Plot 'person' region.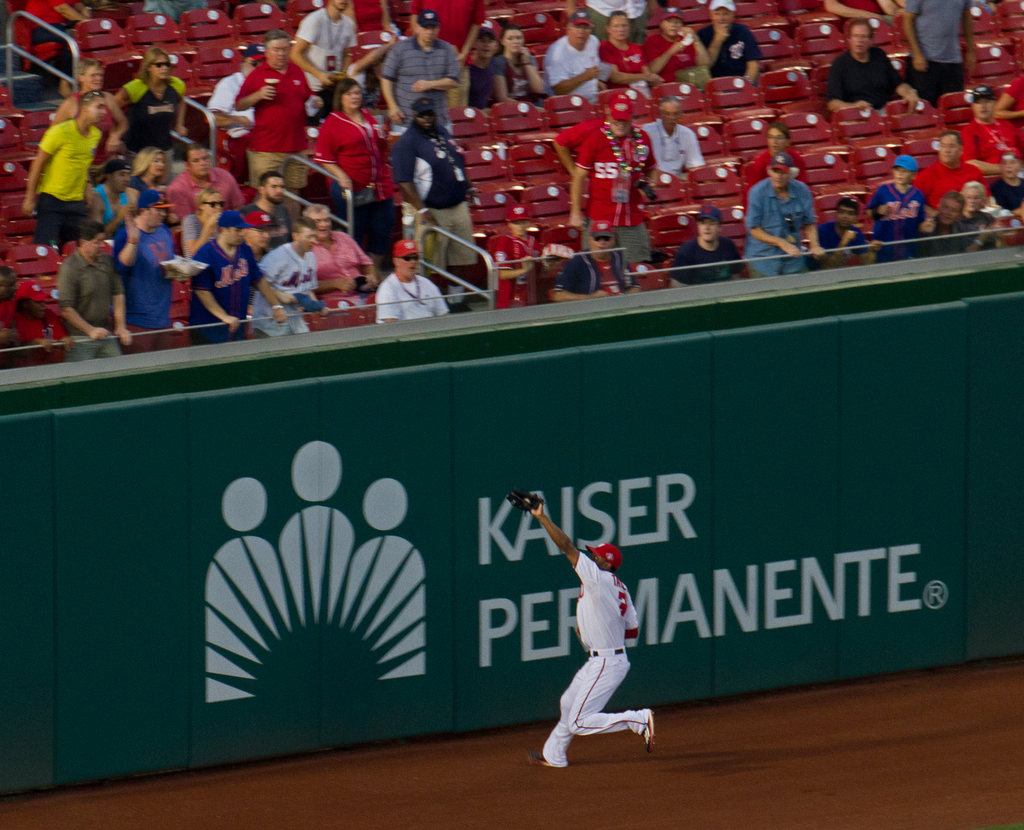
Plotted at pyautogui.locateOnScreen(670, 202, 750, 285).
